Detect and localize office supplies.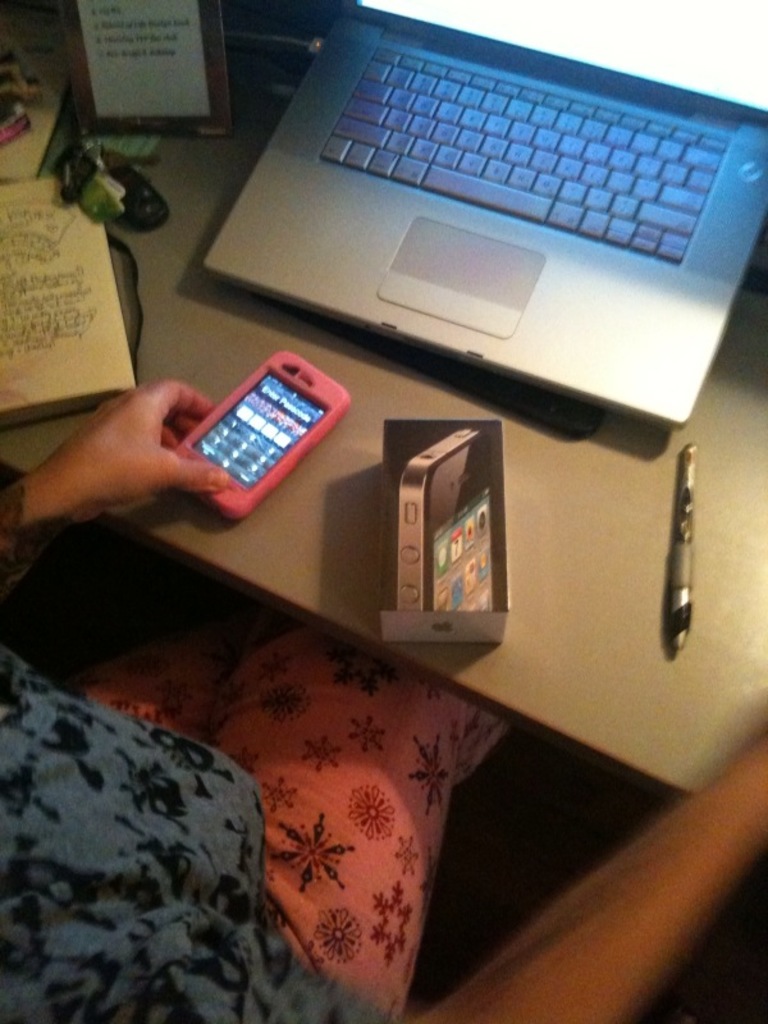
Localized at {"left": 0, "top": 175, "right": 122, "bottom": 403}.
